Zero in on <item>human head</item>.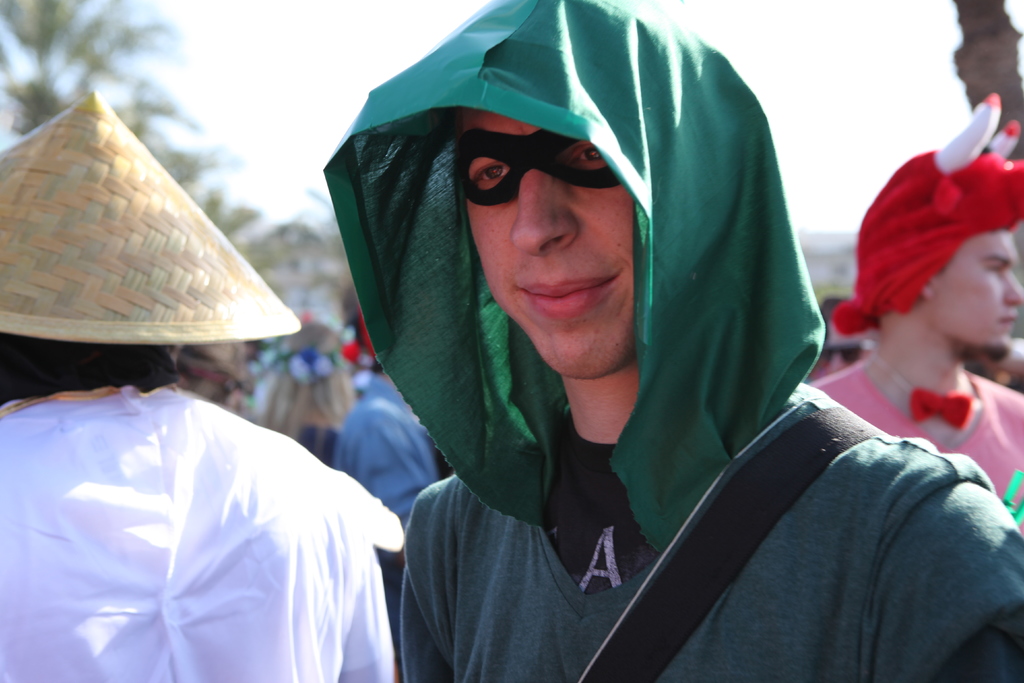
Zeroed in: <bbox>0, 95, 300, 396</bbox>.
